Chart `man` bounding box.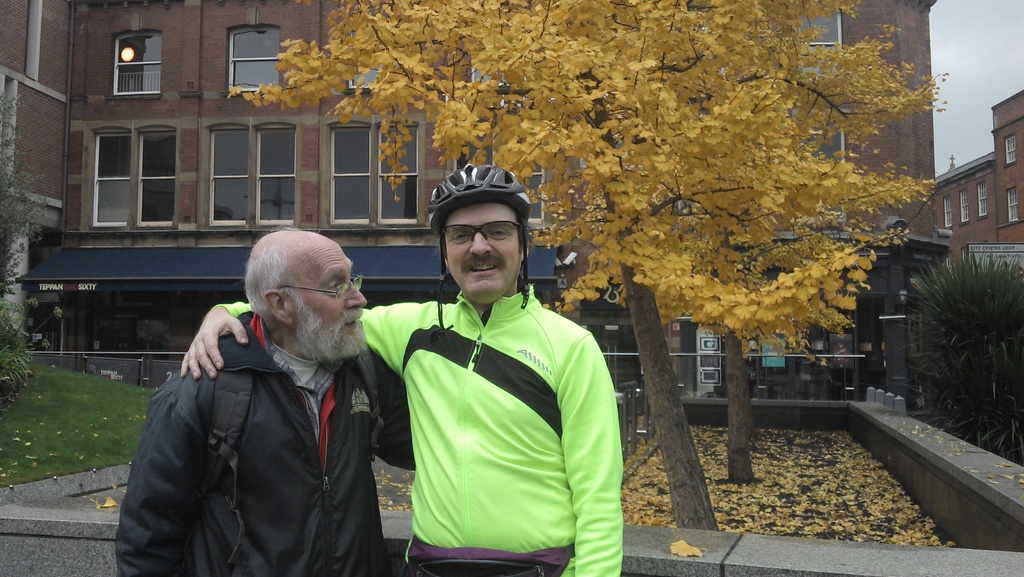
Charted: 179/161/625/576.
